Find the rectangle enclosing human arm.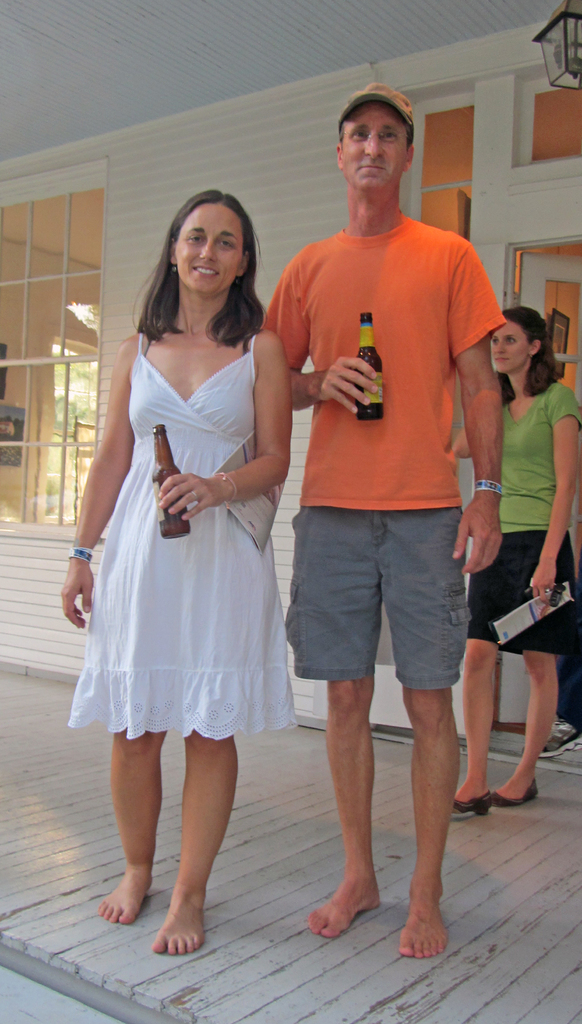
(61, 341, 141, 603).
